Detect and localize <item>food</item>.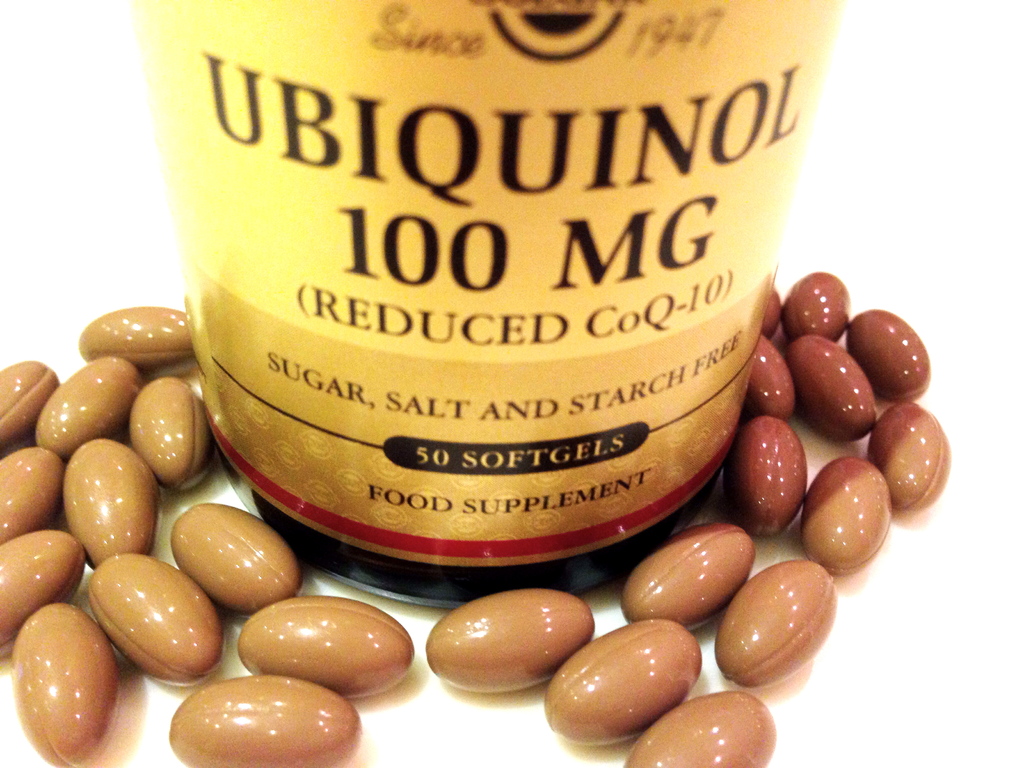
Localized at locate(166, 675, 361, 767).
